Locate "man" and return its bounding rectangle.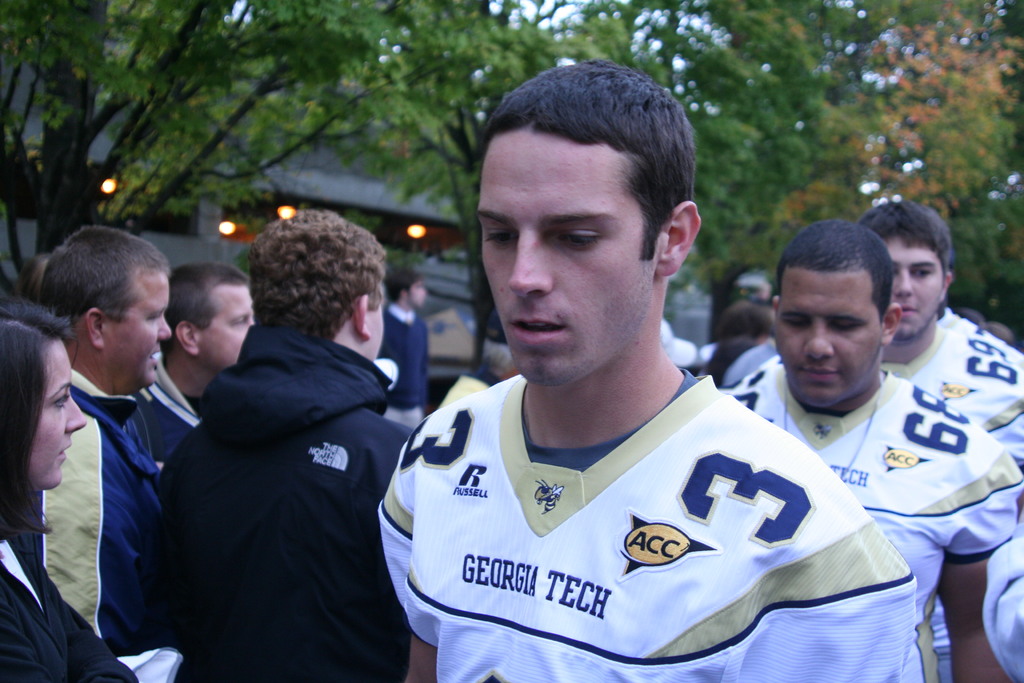
left=726, top=220, right=1023, bottom=682.
